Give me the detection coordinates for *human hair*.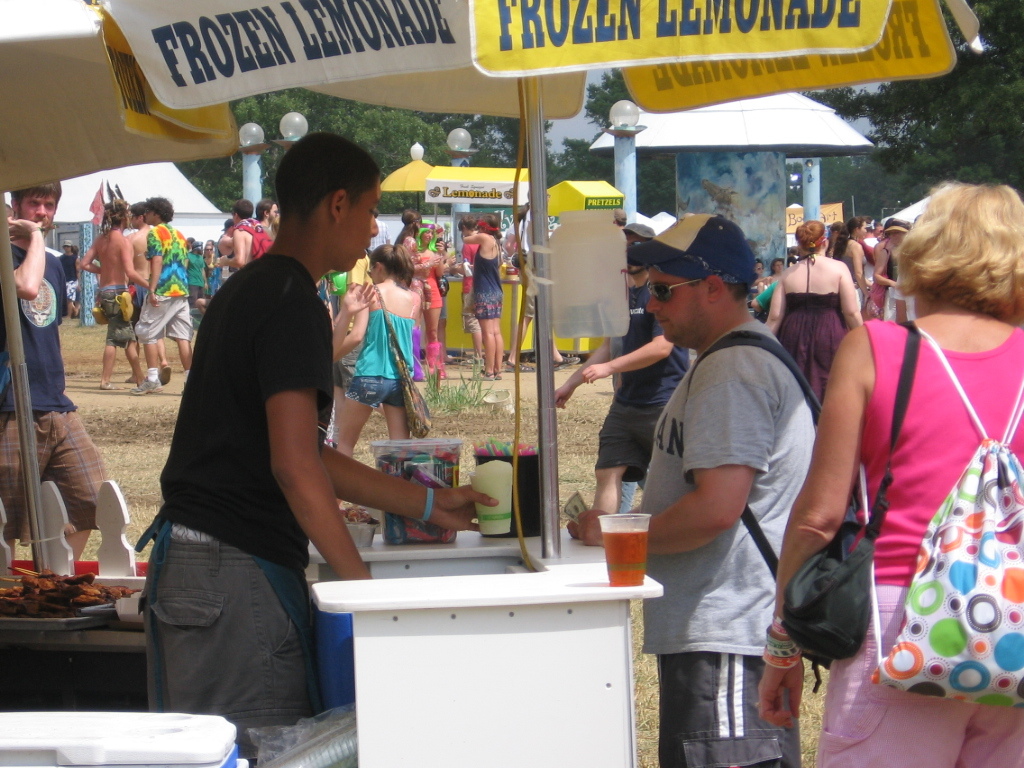
263, 133, 370, 240.
